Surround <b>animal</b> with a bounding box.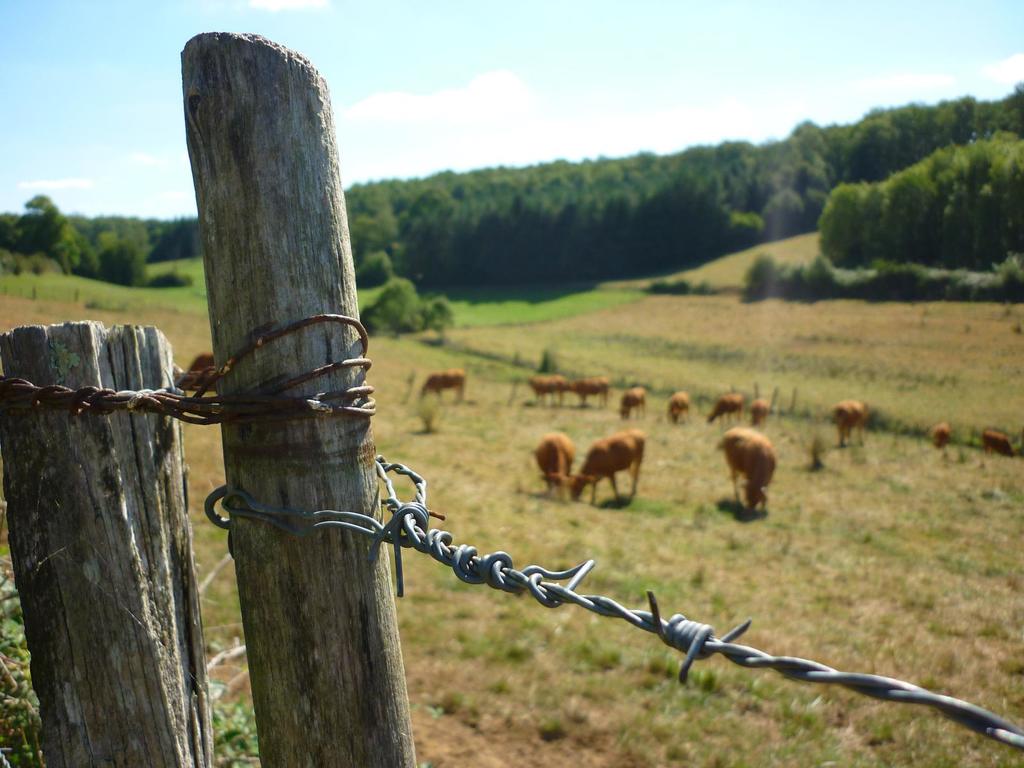
{"left": 714, "top": 424, "right": 780, "bottom": 522}.
